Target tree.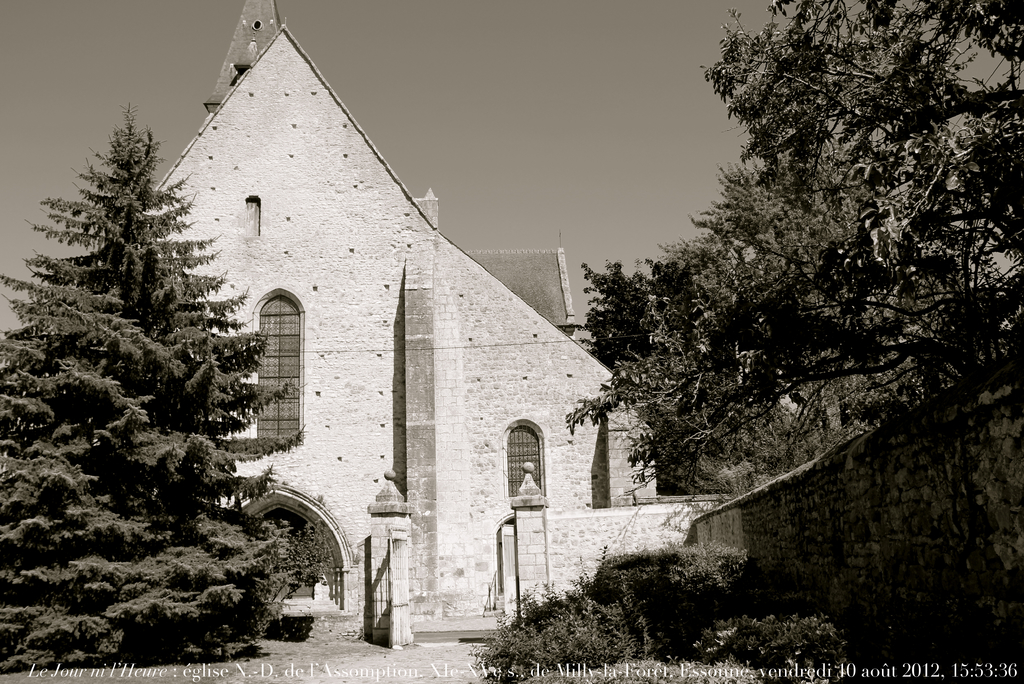
Target region: crop(586, 266, 885, 502).
